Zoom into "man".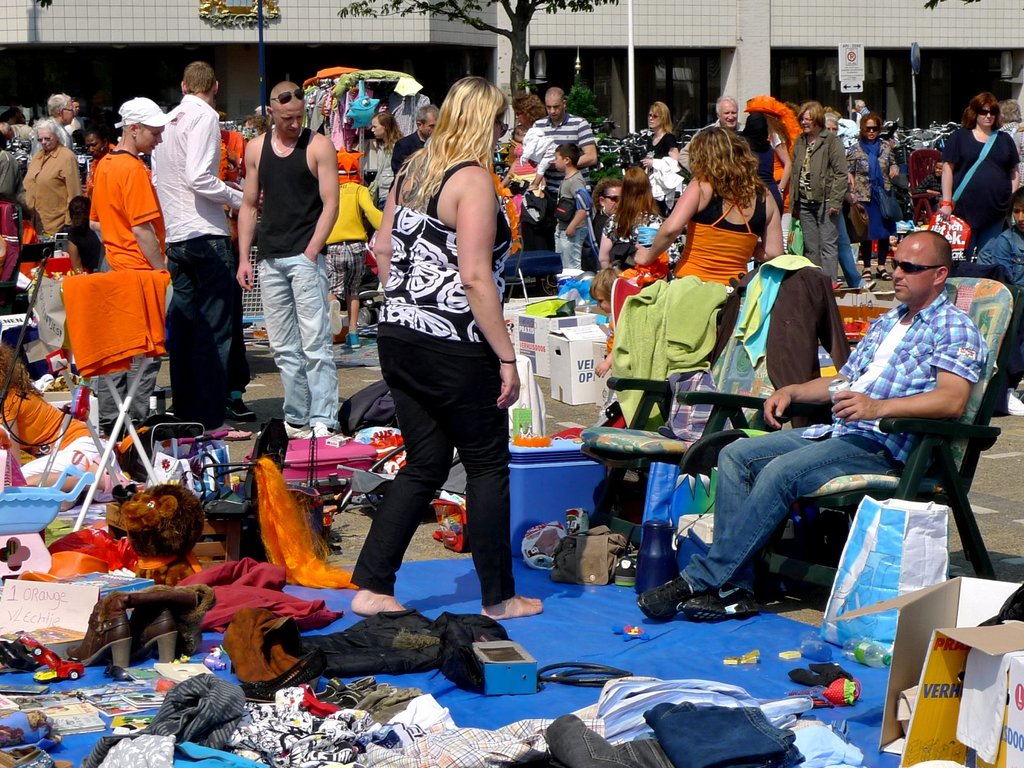
Zoom target: region(849, 97, 874, 120).
